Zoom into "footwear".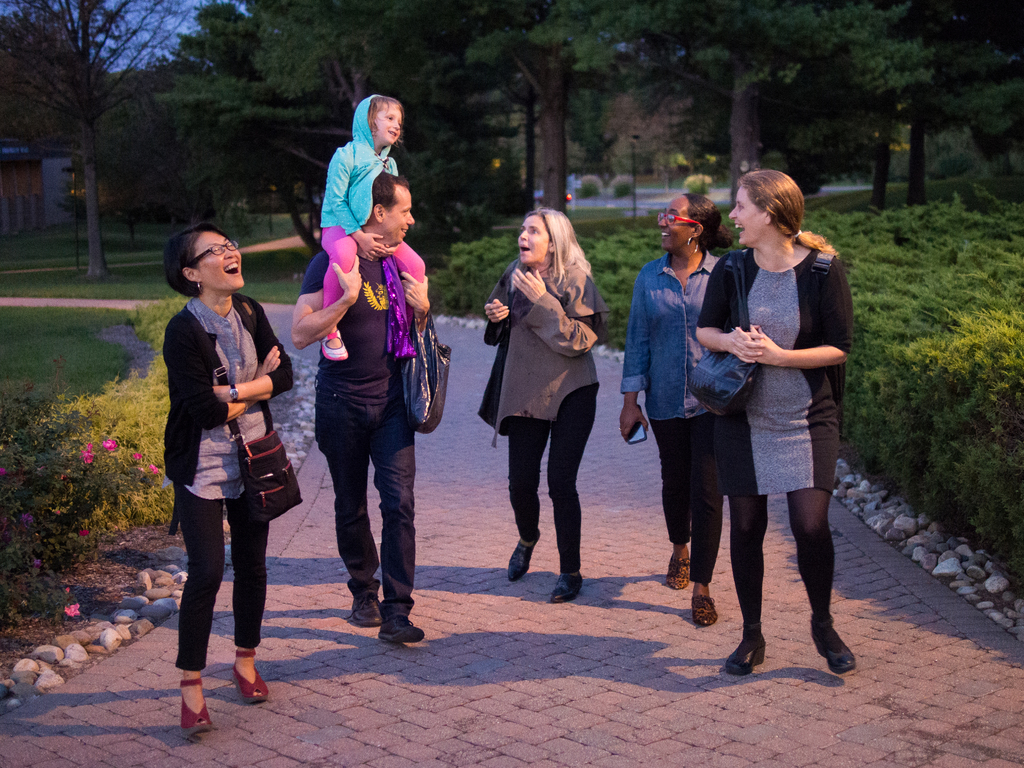
Zoom target: pyautogui.locateOnScreen(379, 612, 427, 644).
